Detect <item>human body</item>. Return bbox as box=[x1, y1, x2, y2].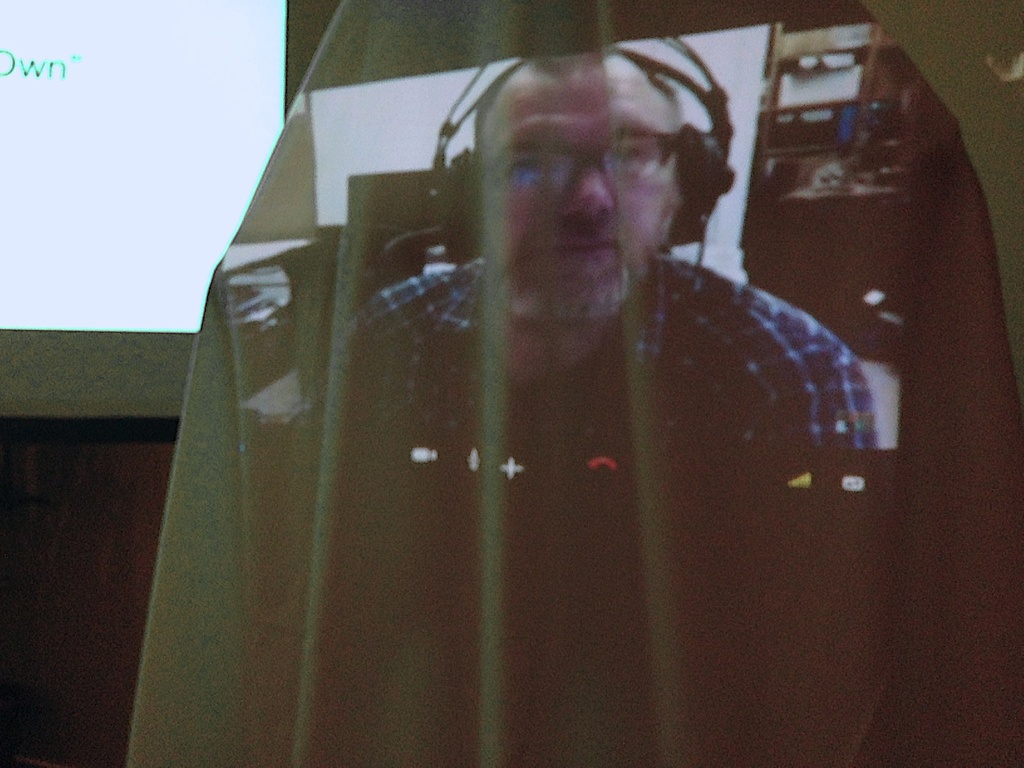
box=[253, 104, 927, 759].
